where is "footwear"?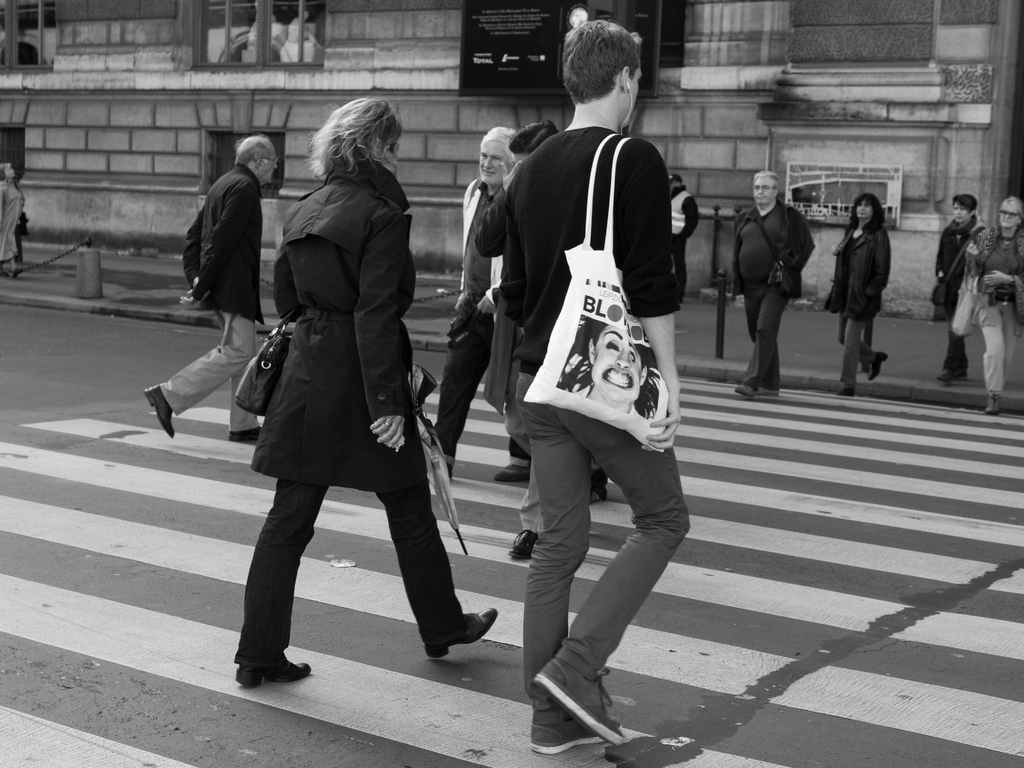
[530, 688, 604, 756].
